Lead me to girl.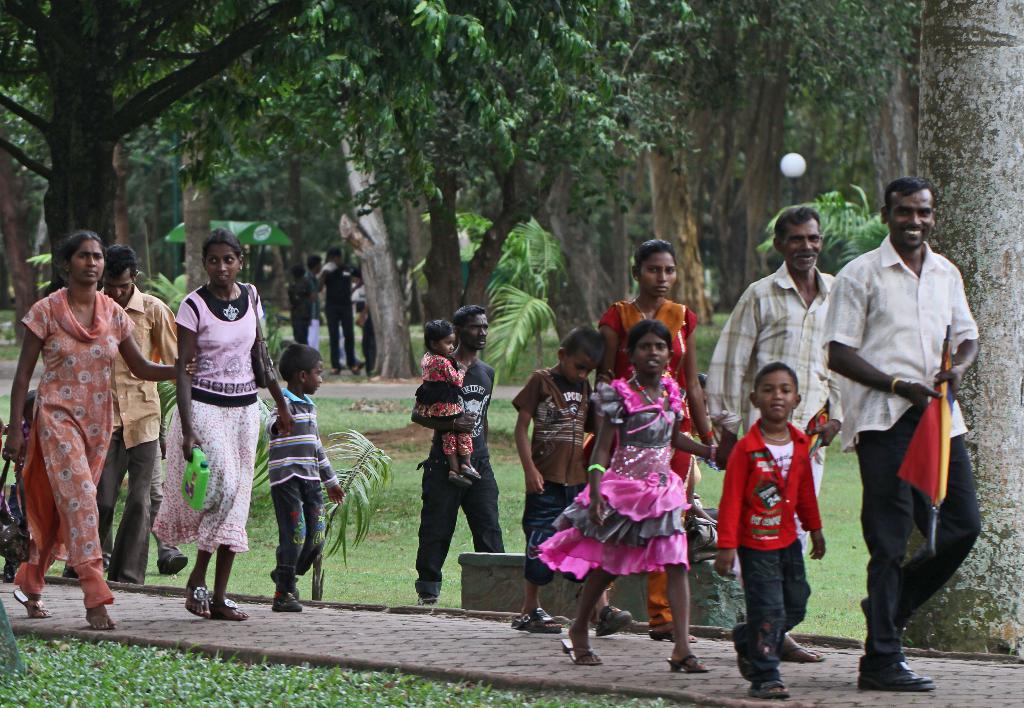
Lead to left=150, top=219, right=295, bottom=623.
